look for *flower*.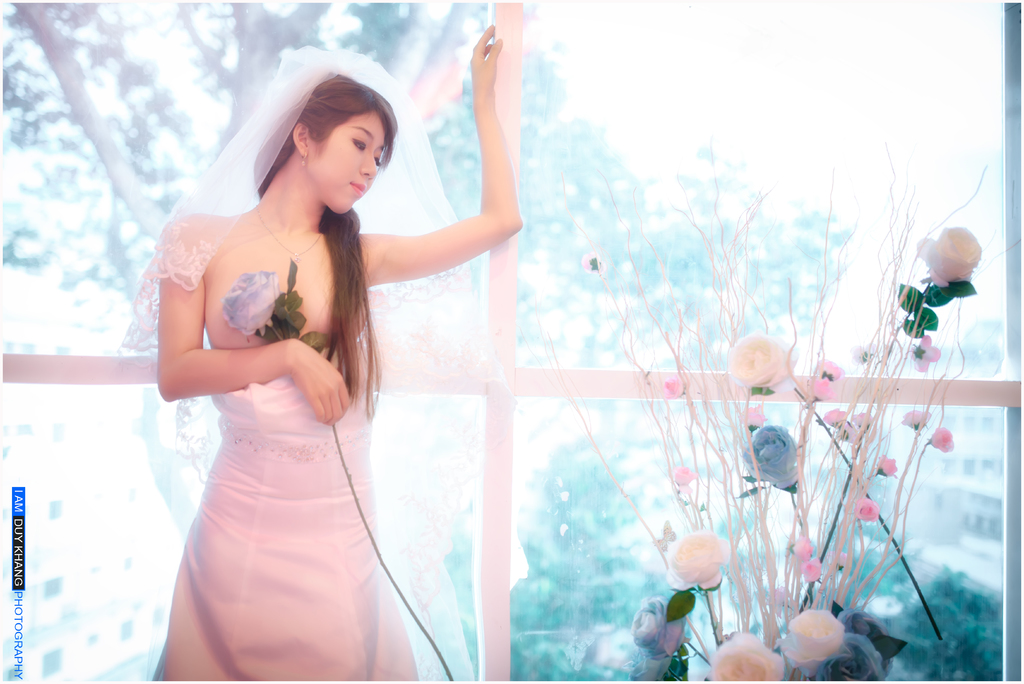
Found: bbox(665, 530, 726, 590).
